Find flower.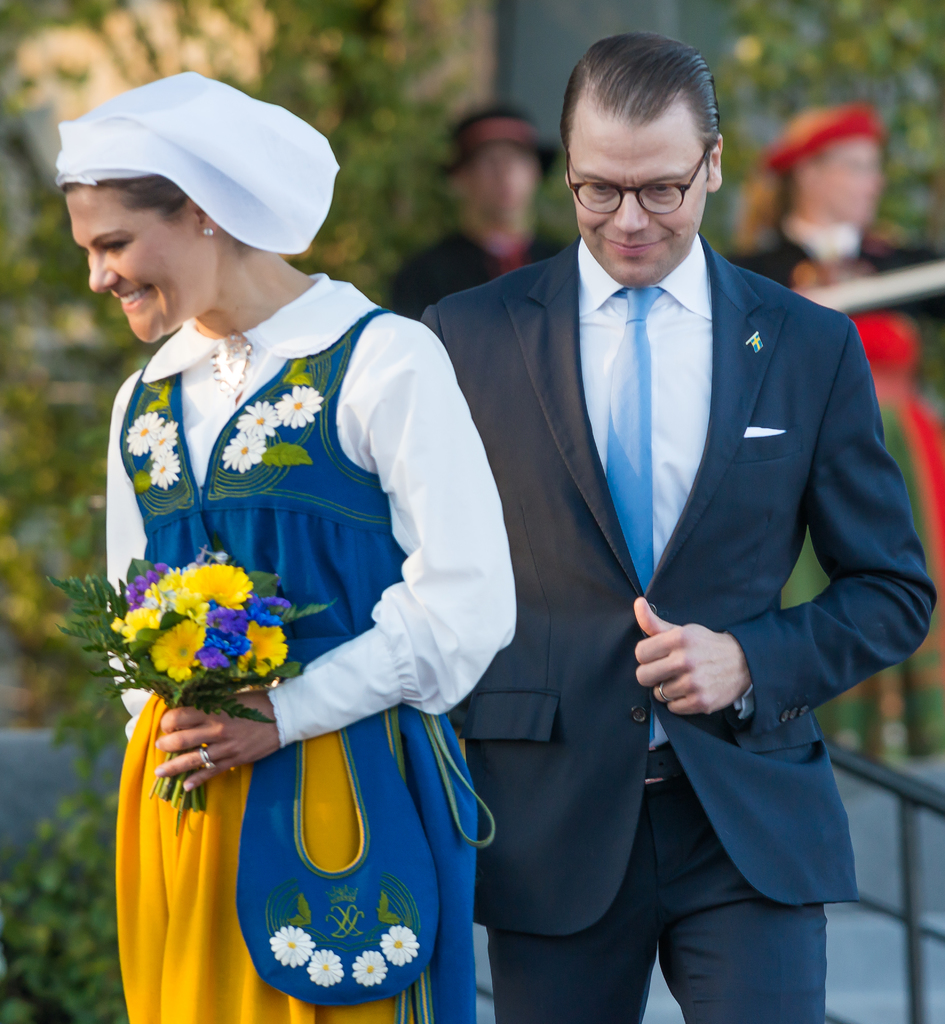
[left=151, top=421, right=179, bottom=460].
